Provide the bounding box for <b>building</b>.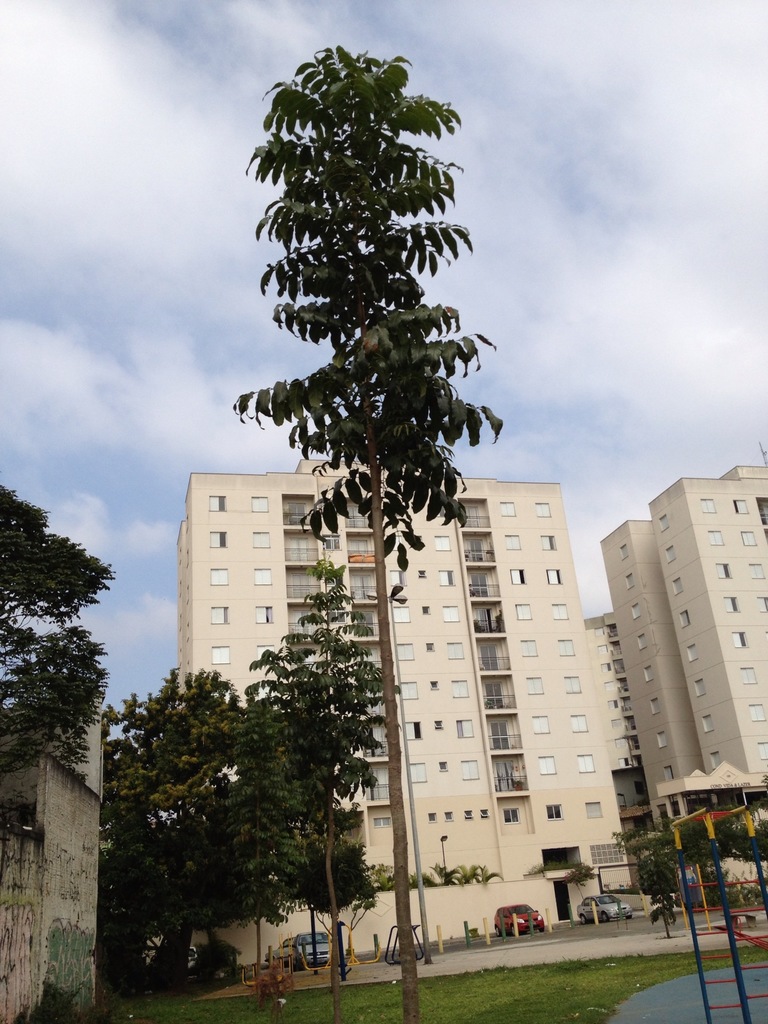
173,458,642,973.
